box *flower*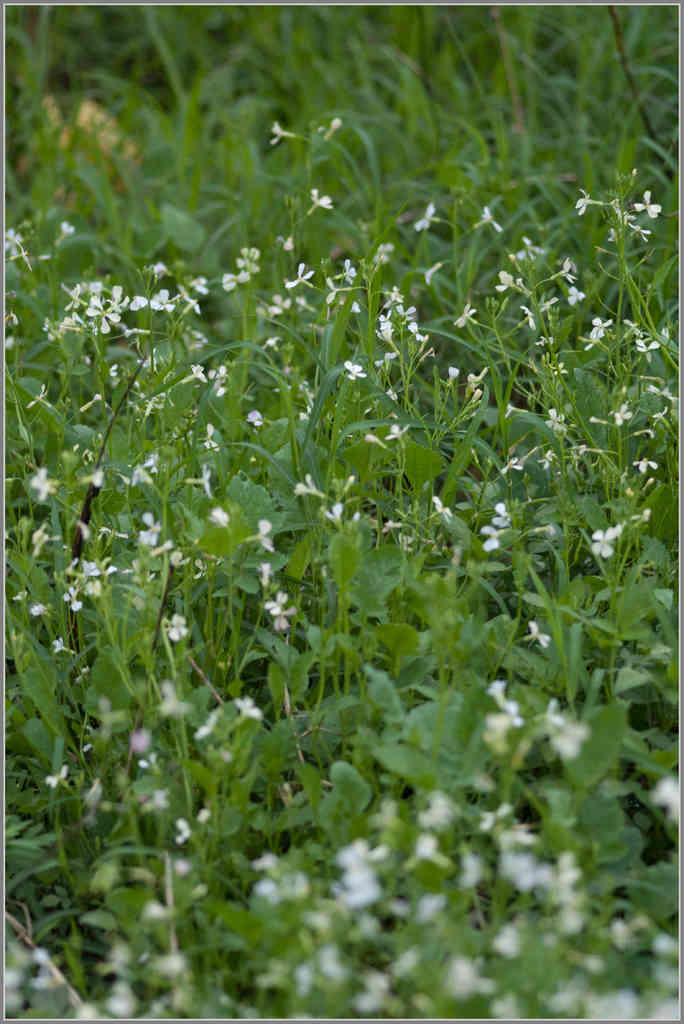
left=448, top=298, right=479, bottom=335
